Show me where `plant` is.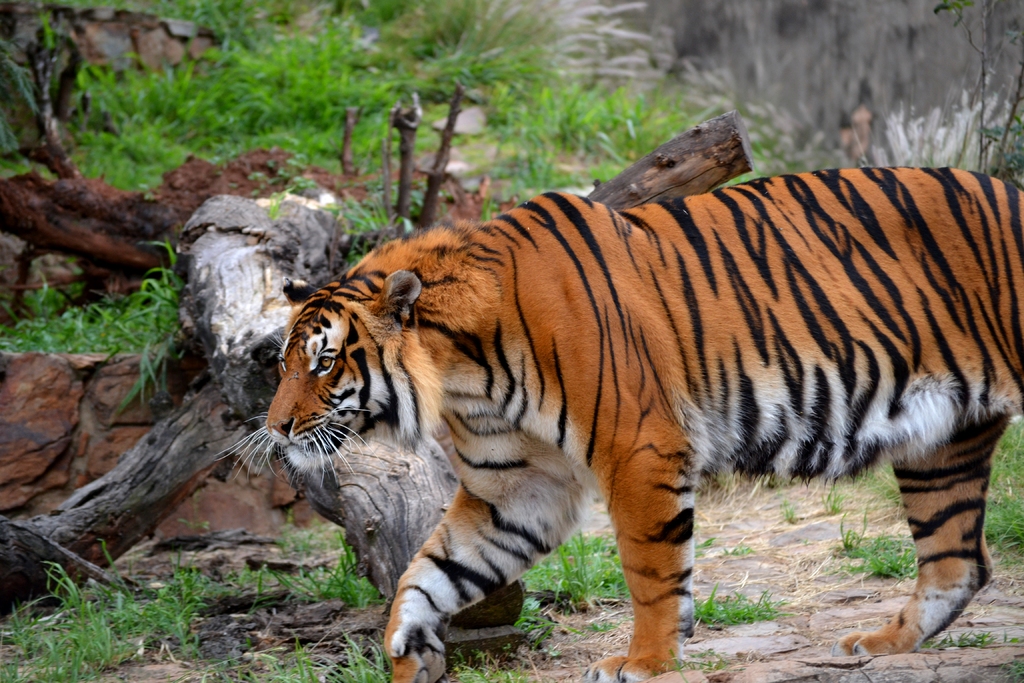
`plant` is at detection(690, 592, 794, 664).
